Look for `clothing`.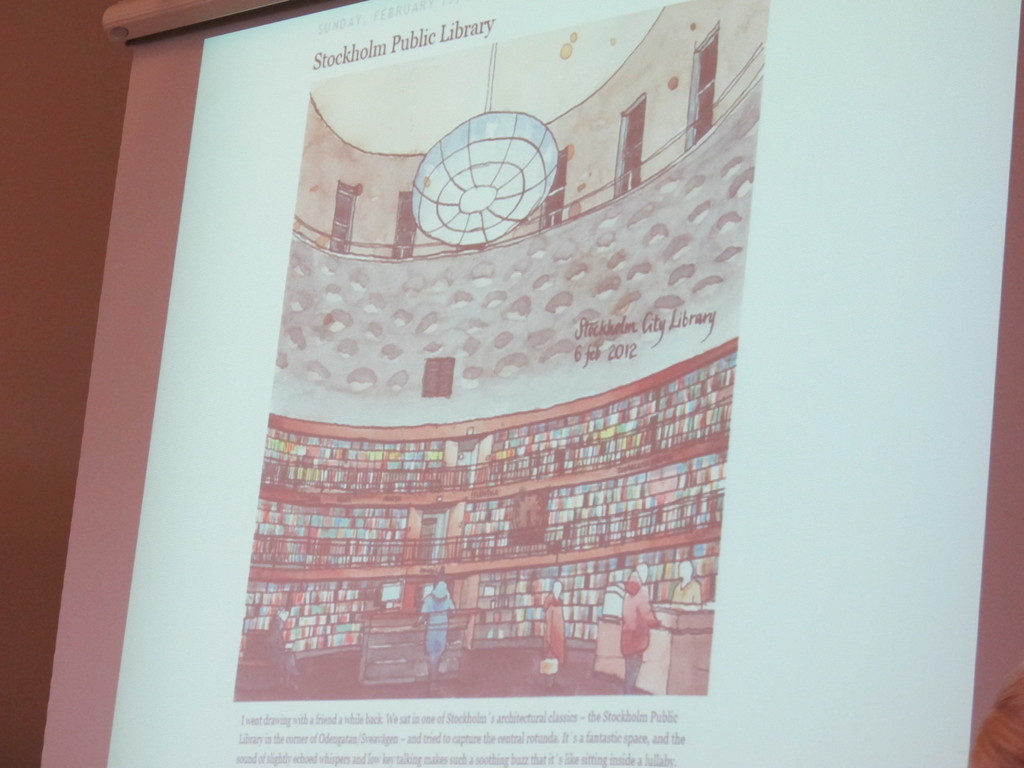
Found: (x1=663, y1=574, x2=699, y2=607).
